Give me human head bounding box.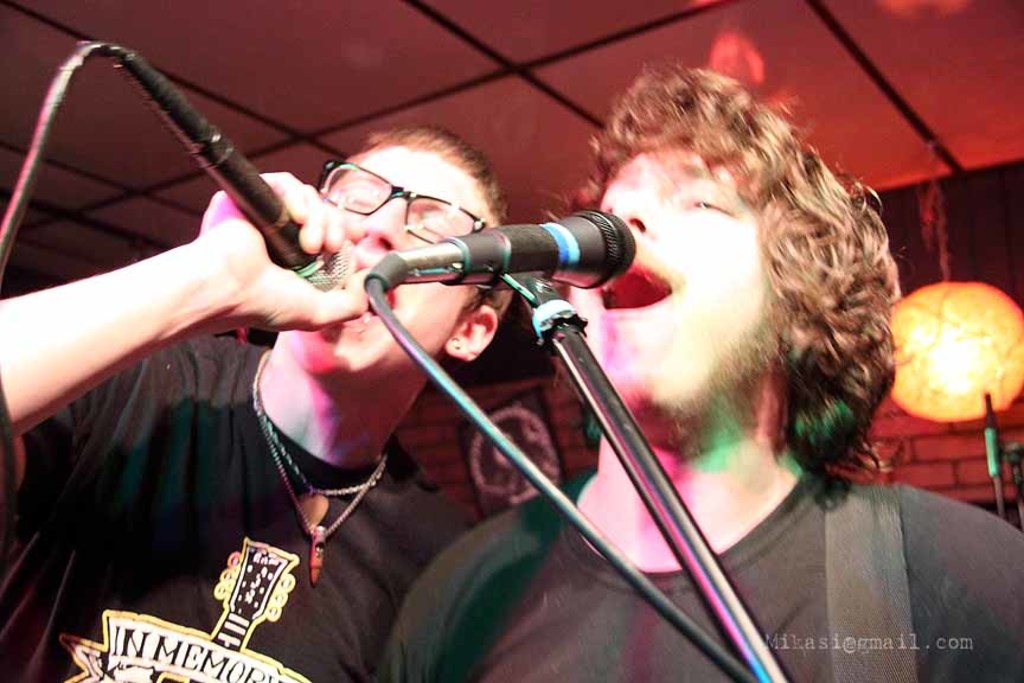
{"x1": 263, "y1": 122, "x2": 514, "y2": 385}.
